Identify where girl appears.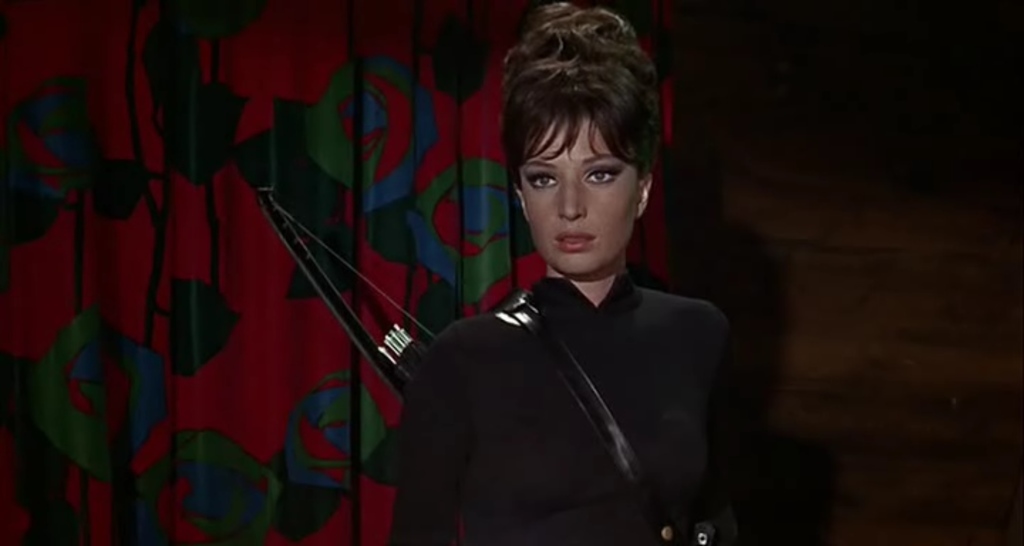
Appears at (391,0,745,545).
